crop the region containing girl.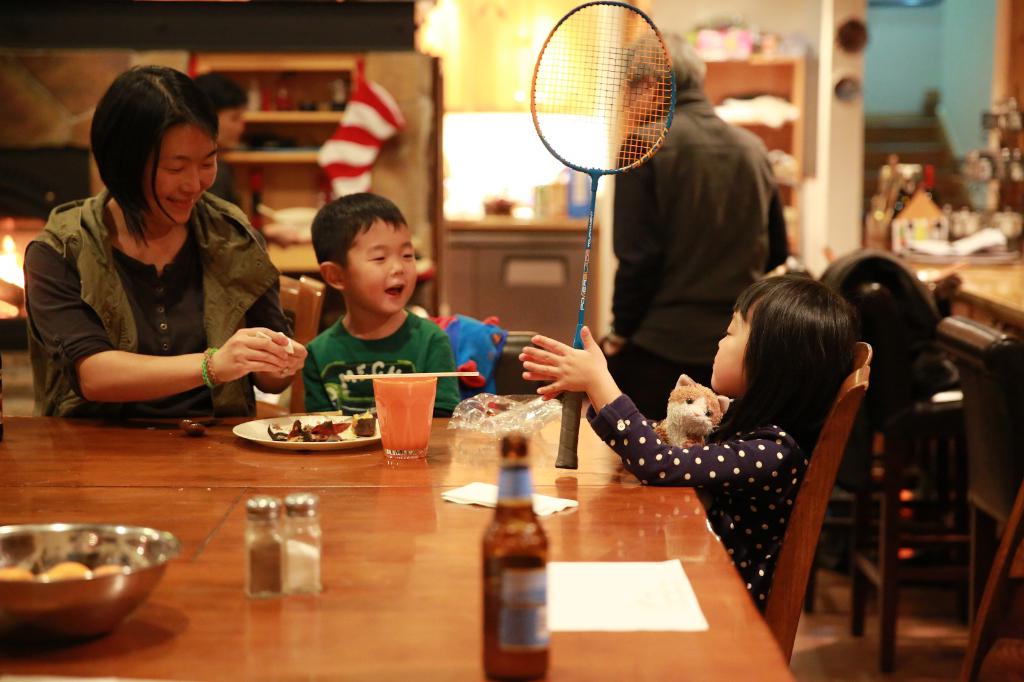
Crop region: l=521, t=276, r=861, b=612.
